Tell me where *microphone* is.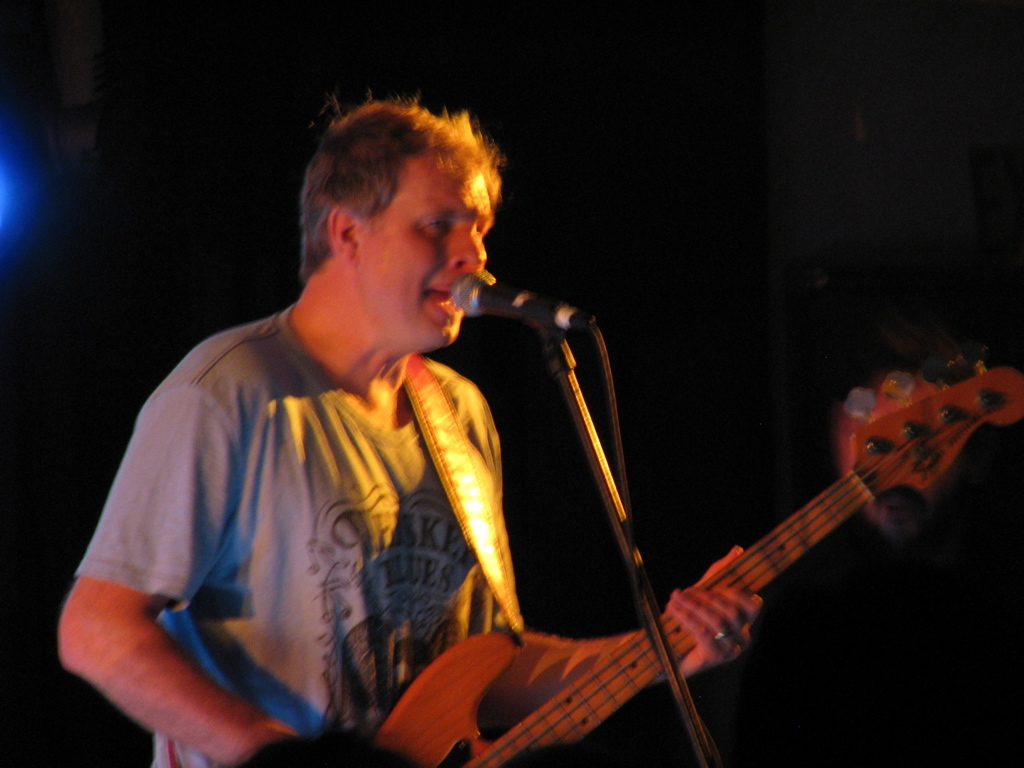
*microphone* is at box(420, 277, 632, 396).
